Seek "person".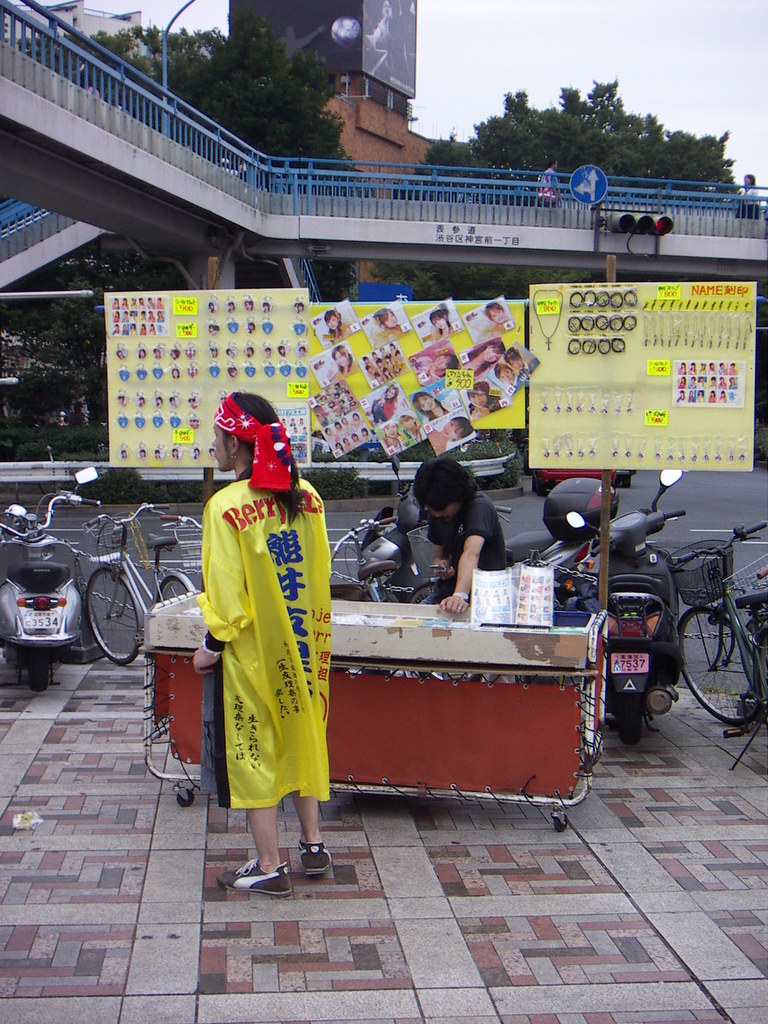
pyautogui.locateOnScreen(506, 351, 540, 378).
